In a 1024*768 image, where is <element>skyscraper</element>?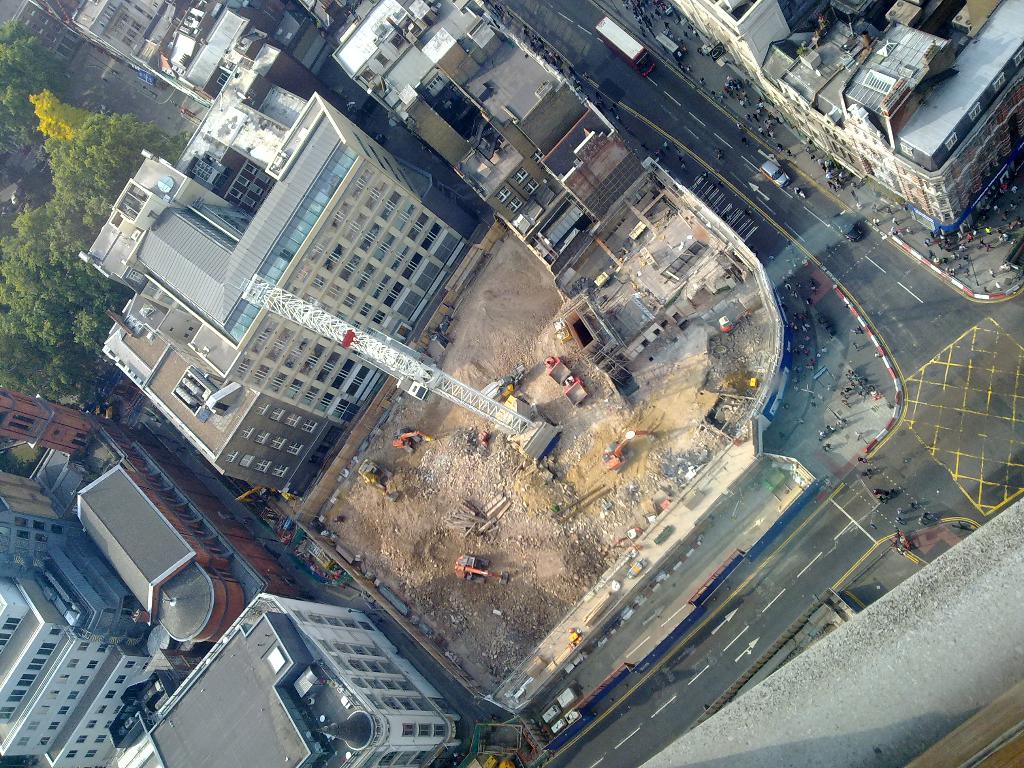
box=[76, 63, 477, 511].
